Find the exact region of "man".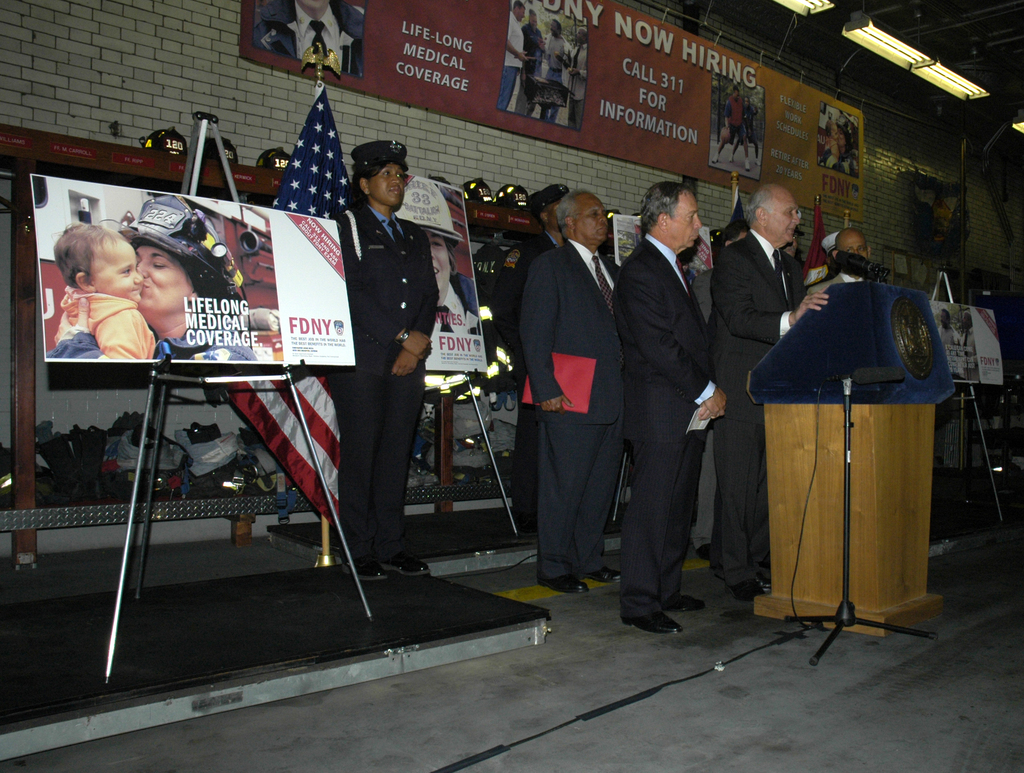
Exact region: 712,85,750,174.
